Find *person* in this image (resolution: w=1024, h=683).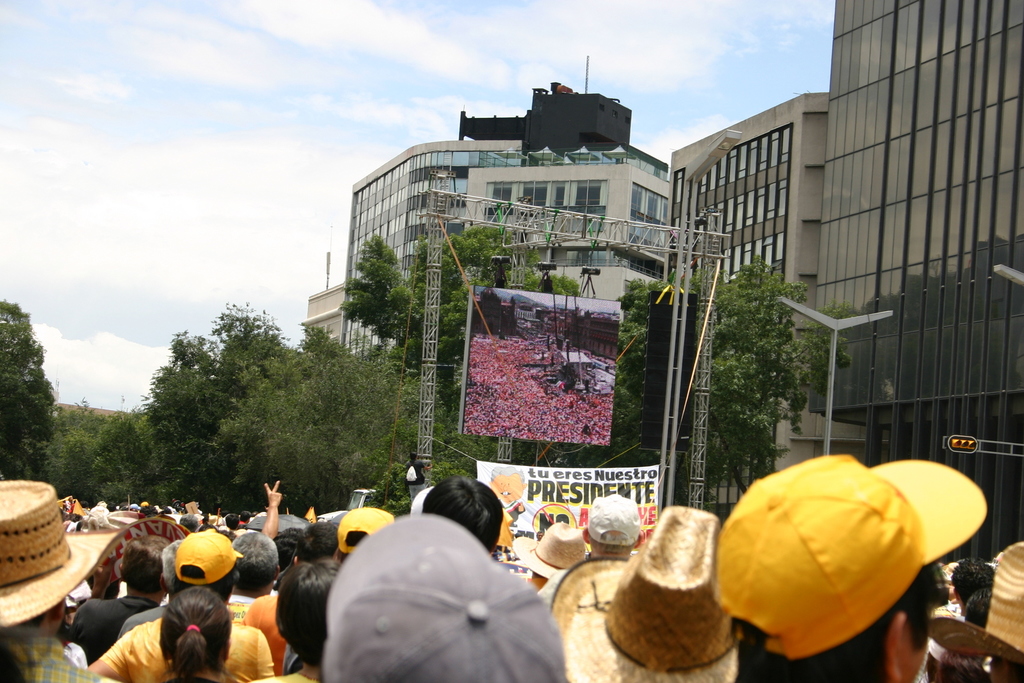
[144,575,239,682].
